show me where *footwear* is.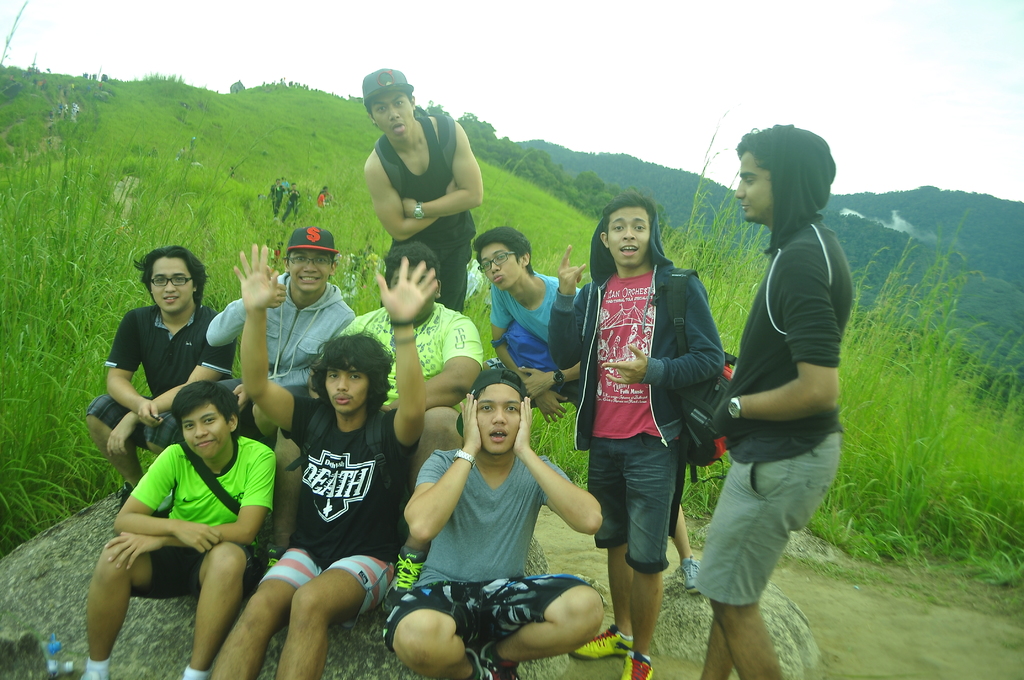
*footwear* is at x1=621 y1=660 x2=655 y2=679.
